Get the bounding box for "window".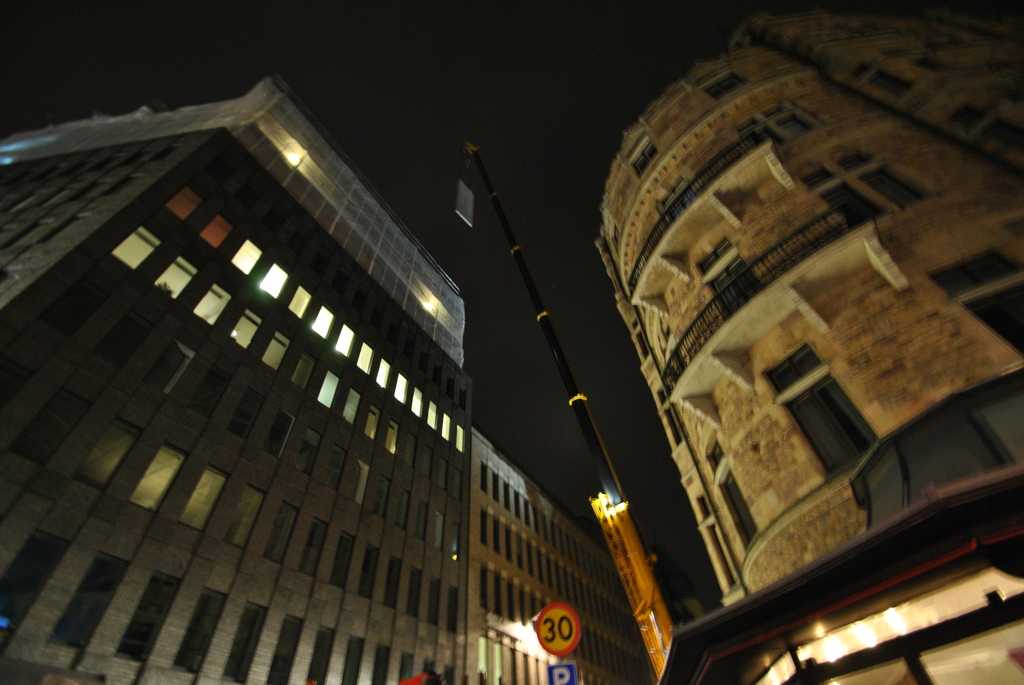
bbox=(309, 440, 350, 484).
